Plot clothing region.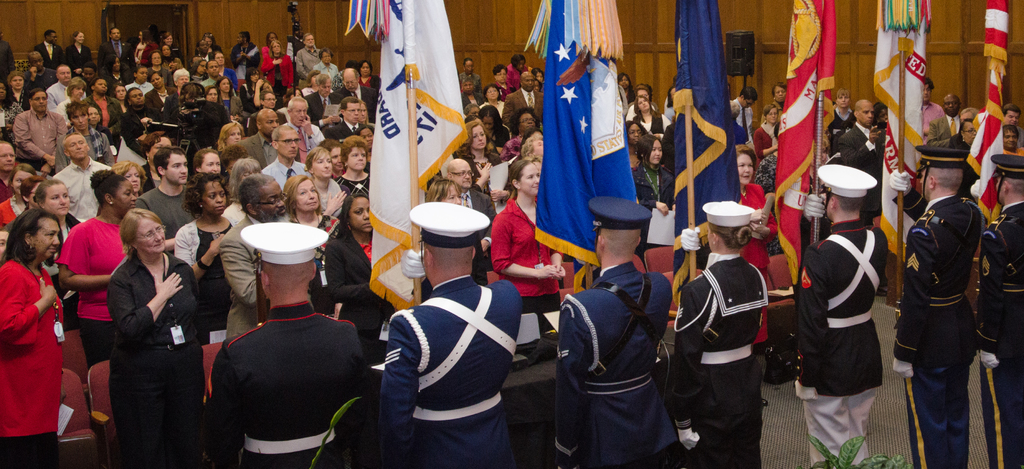
Plotted at bbox=[784, 232, 895, 468].
